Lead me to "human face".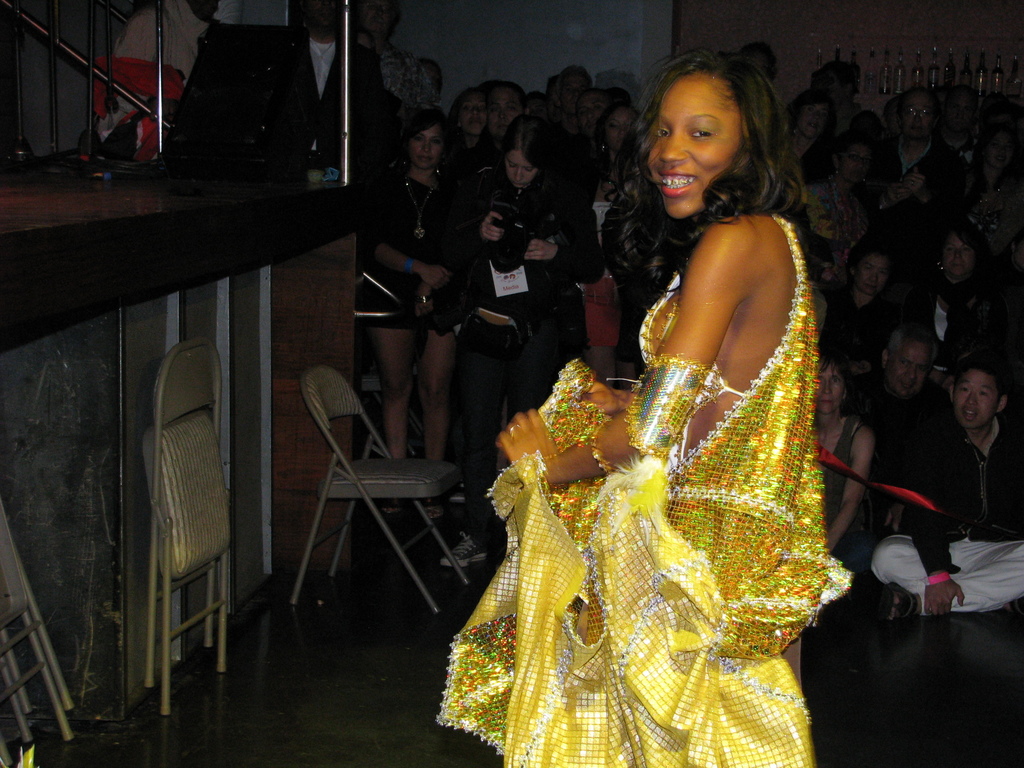
Lead to x1=358 y1=2 x2=394 y2=34.
